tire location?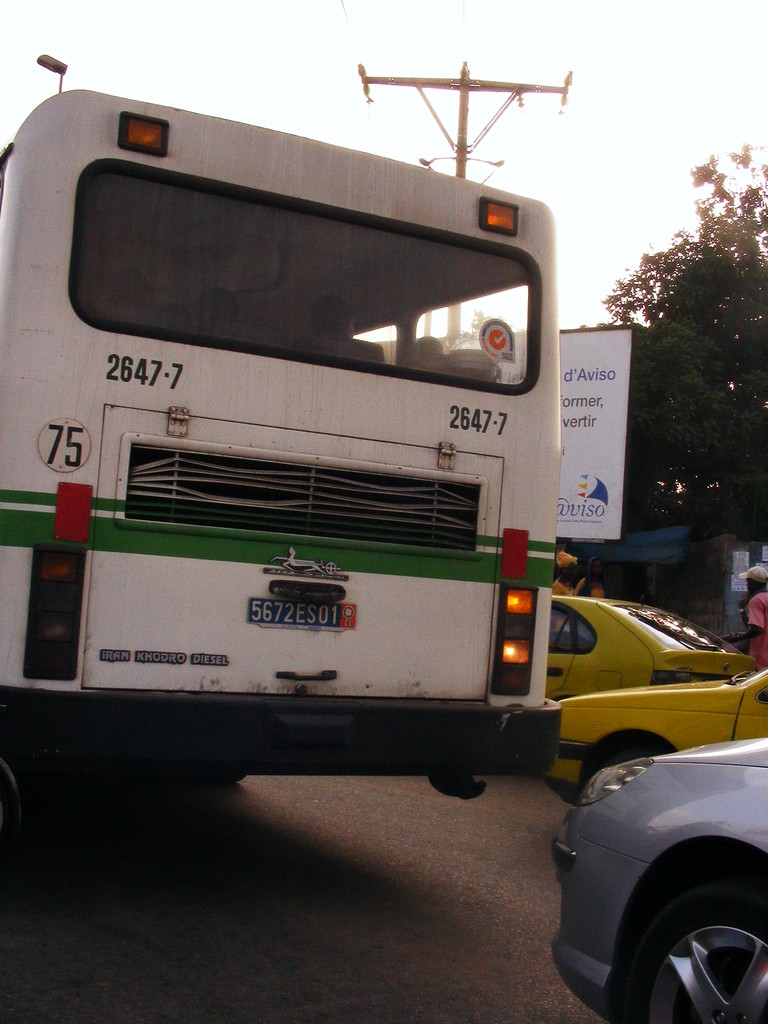
(left=596, top=852, right=767, bottom=1022)
